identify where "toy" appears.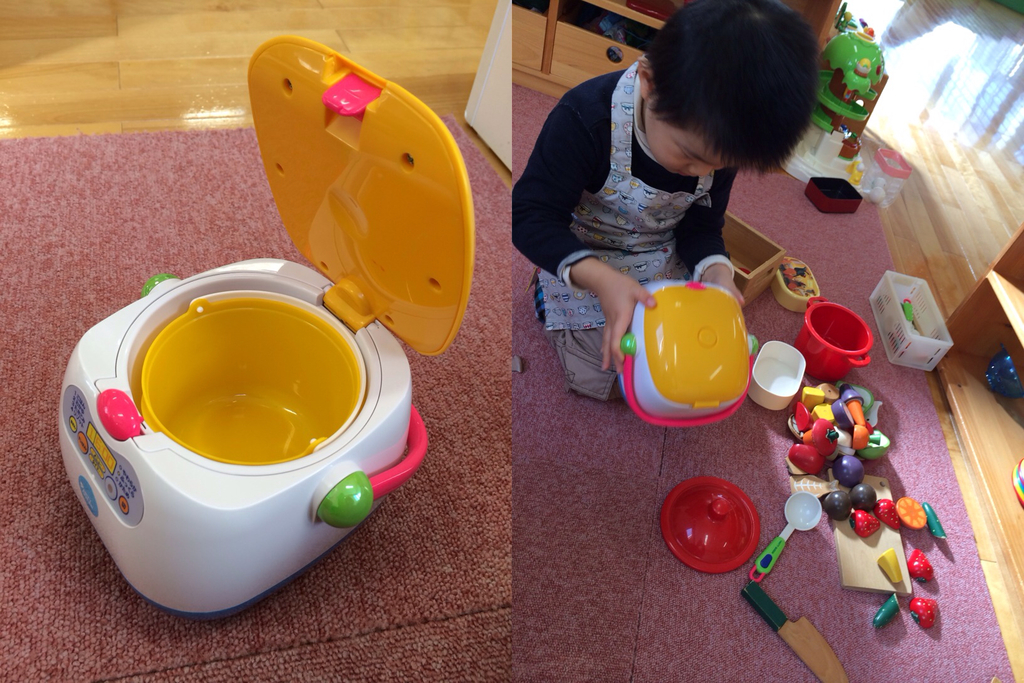
Appears at region(774, 256, 825, 308).
